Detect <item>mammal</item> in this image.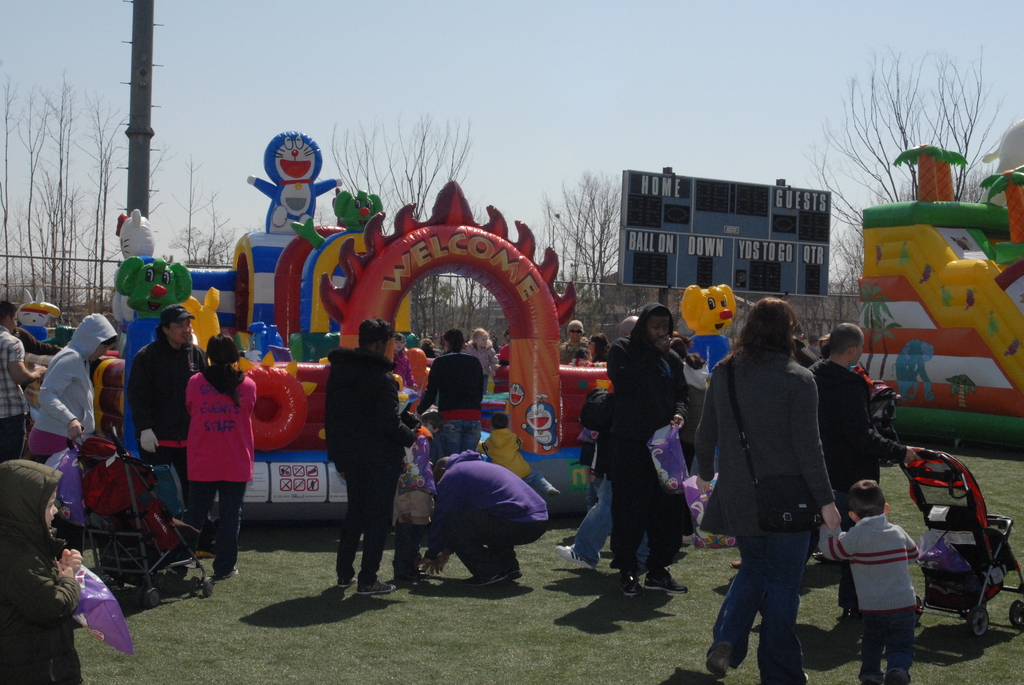
Detection: 697 292 864 650.
